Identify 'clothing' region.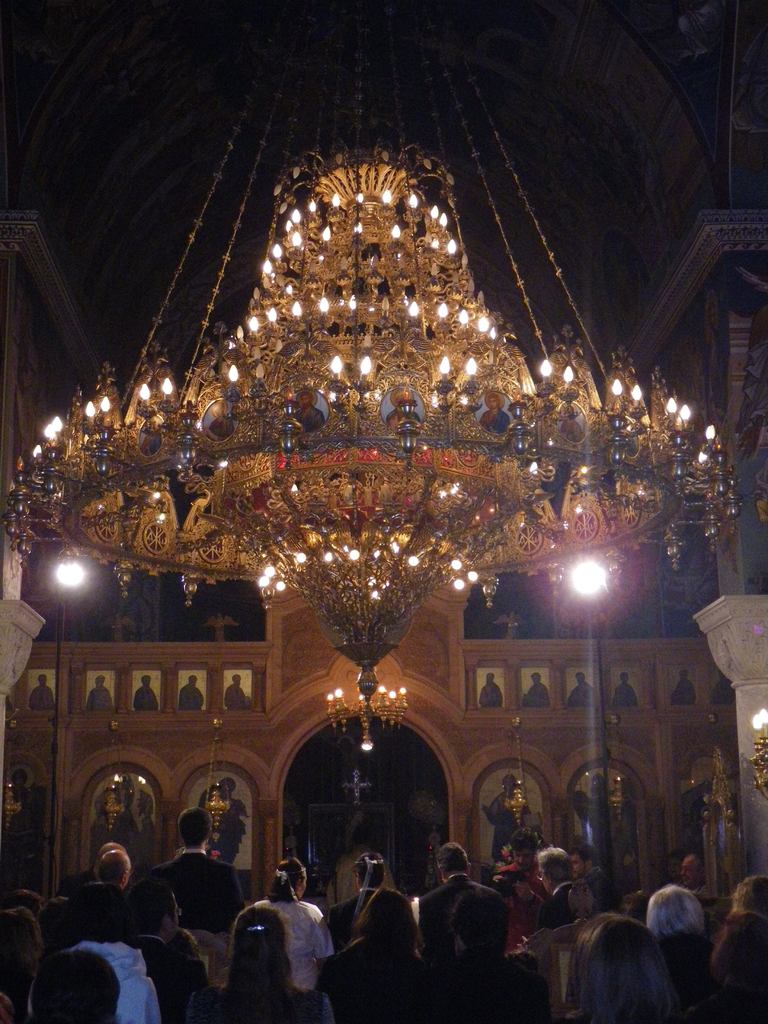
Region: bbox(84, 685, 113, 712).
